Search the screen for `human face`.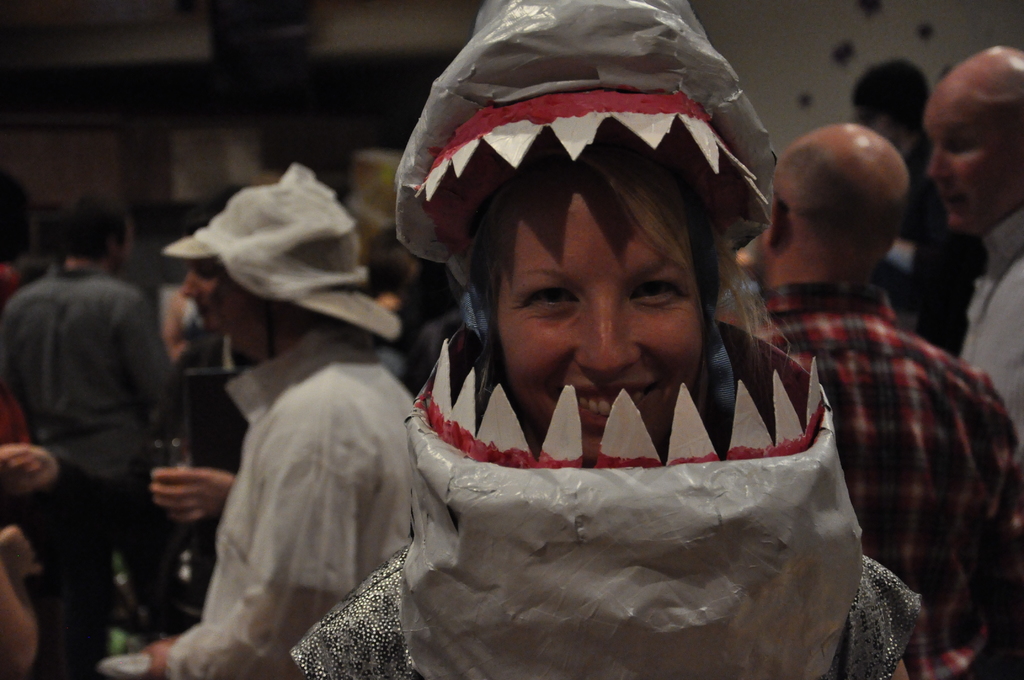
Found at bbox=(921, 94, 1015, 230).
